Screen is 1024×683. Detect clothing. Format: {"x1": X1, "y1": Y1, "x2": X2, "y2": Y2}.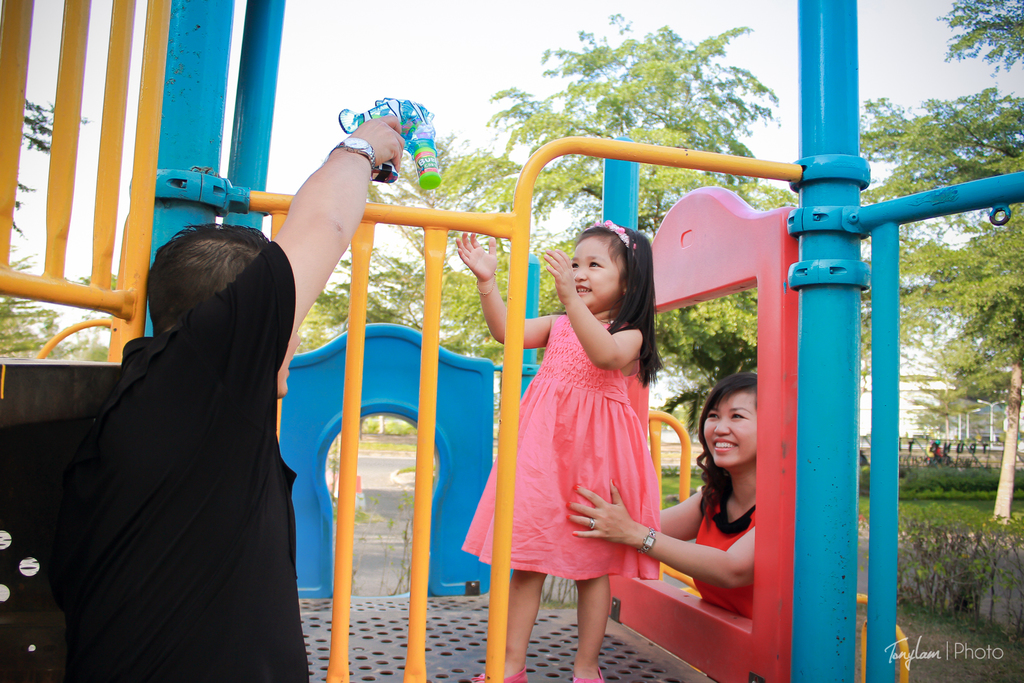
{"x1": 63, "y1": 245, "x2": 312, "y2": 682}.
